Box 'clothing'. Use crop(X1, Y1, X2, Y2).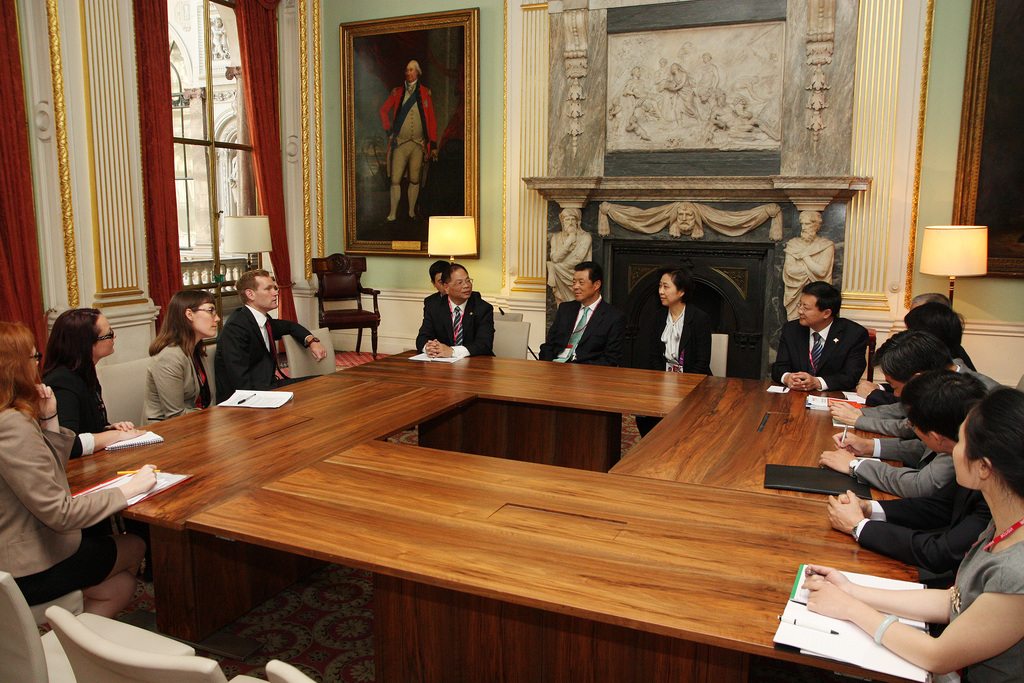
crop(783, 231, 835, 321).
